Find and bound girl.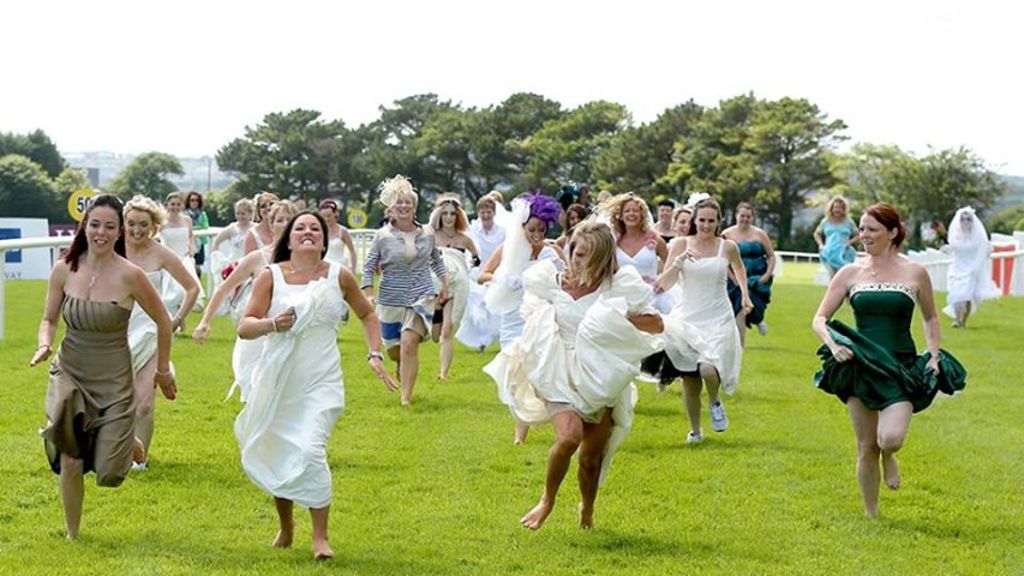
Bound: box=[717, 196, 774, 335].
